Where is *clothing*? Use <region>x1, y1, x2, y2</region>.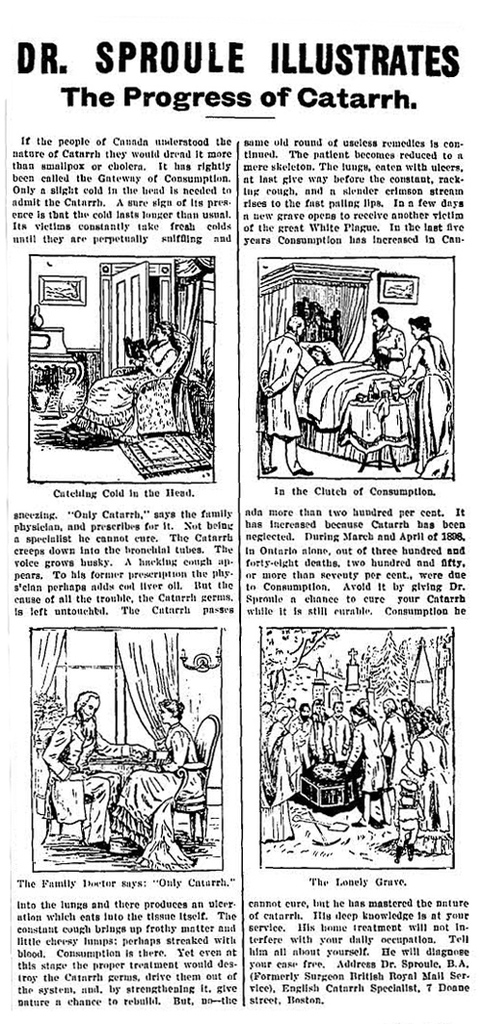
<region>108, 728, 205, 873</region>.
